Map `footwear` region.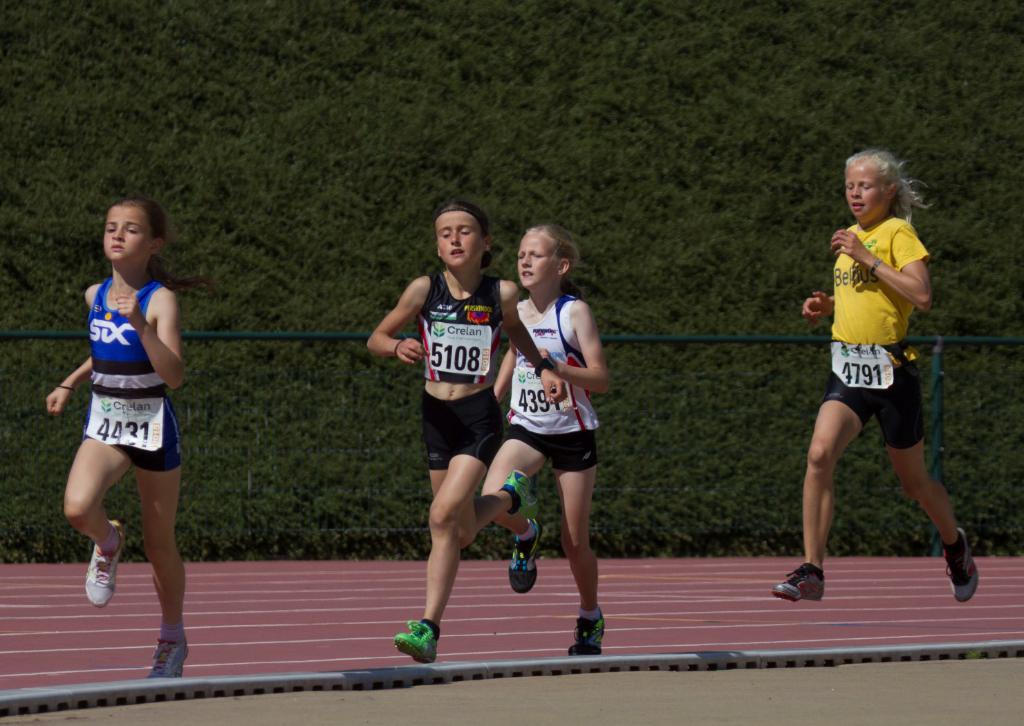
Mapped to 392, 620, 437, 664.
